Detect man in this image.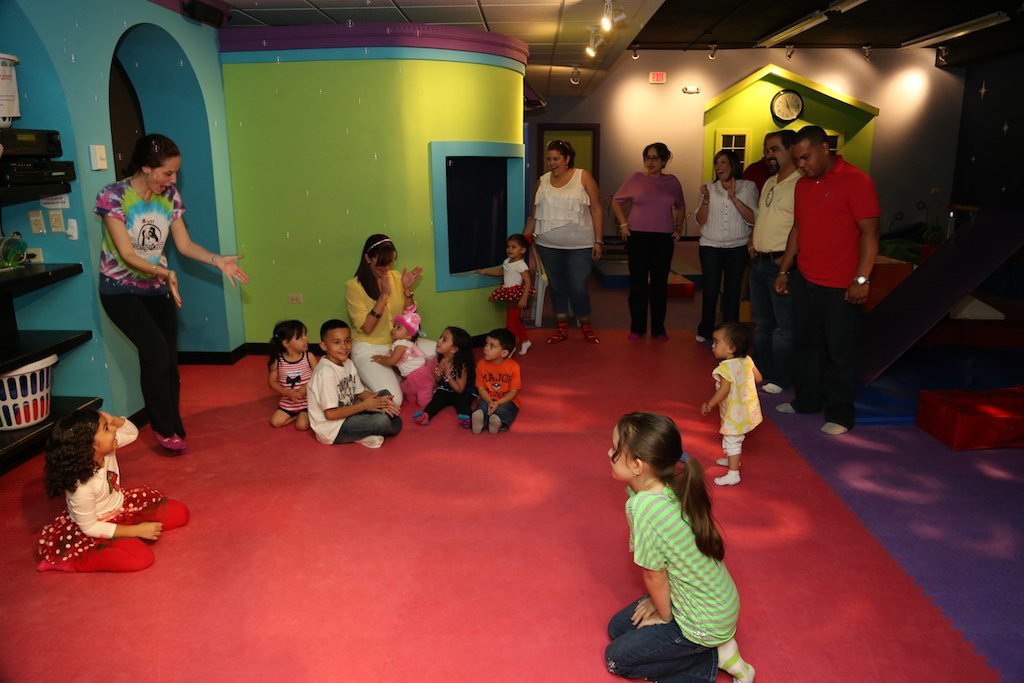
Detection: 746:129:805:392.
